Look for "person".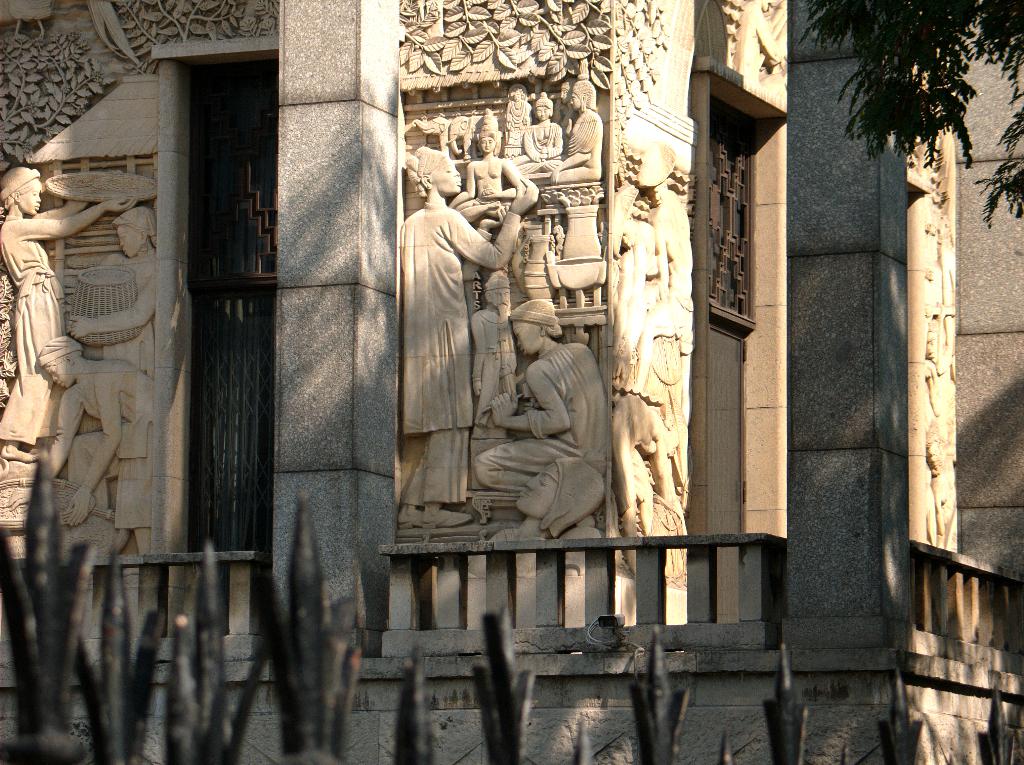
Found: box(551, 81, 606, 179).
